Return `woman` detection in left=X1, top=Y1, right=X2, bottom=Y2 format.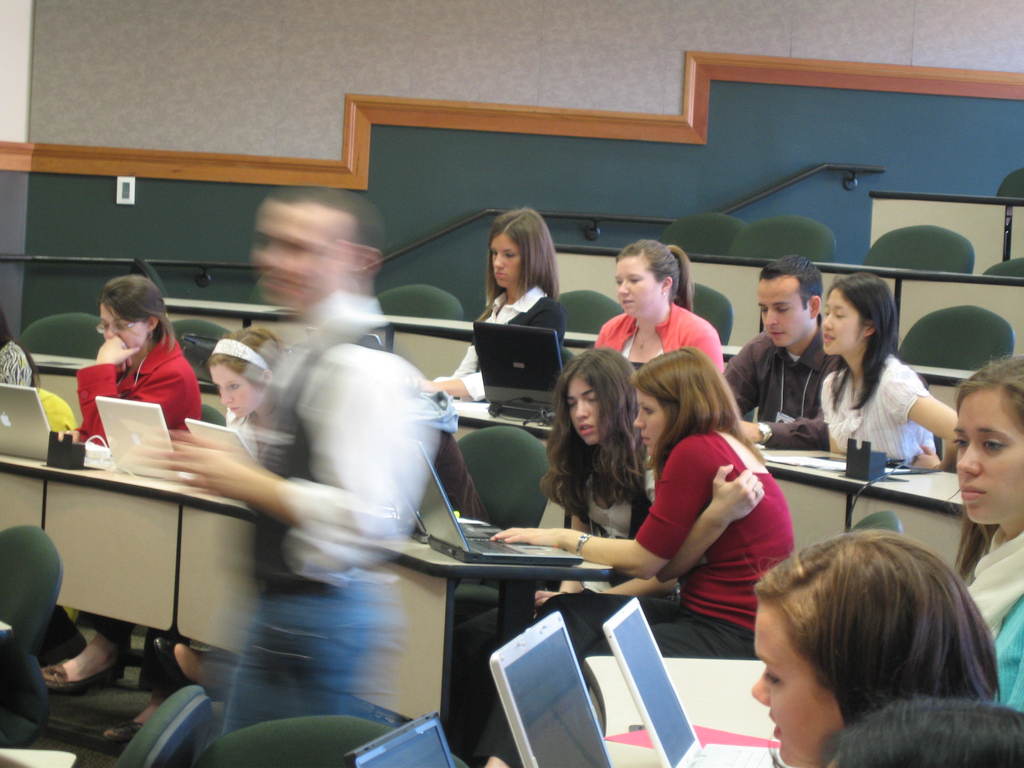
left=589, top=239, right=724, bottom=376.
